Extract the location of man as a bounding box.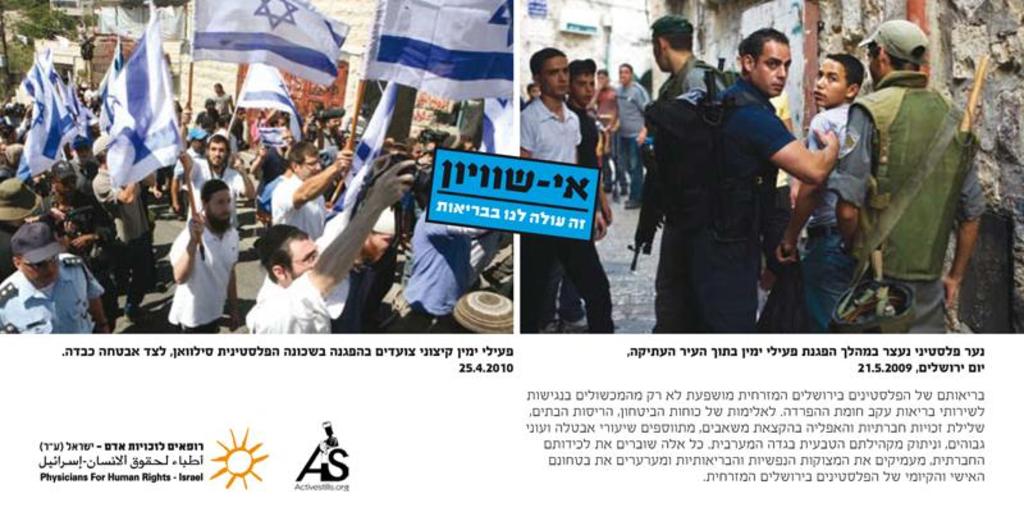
[left=522, top=78, right=544, bottom=110].
